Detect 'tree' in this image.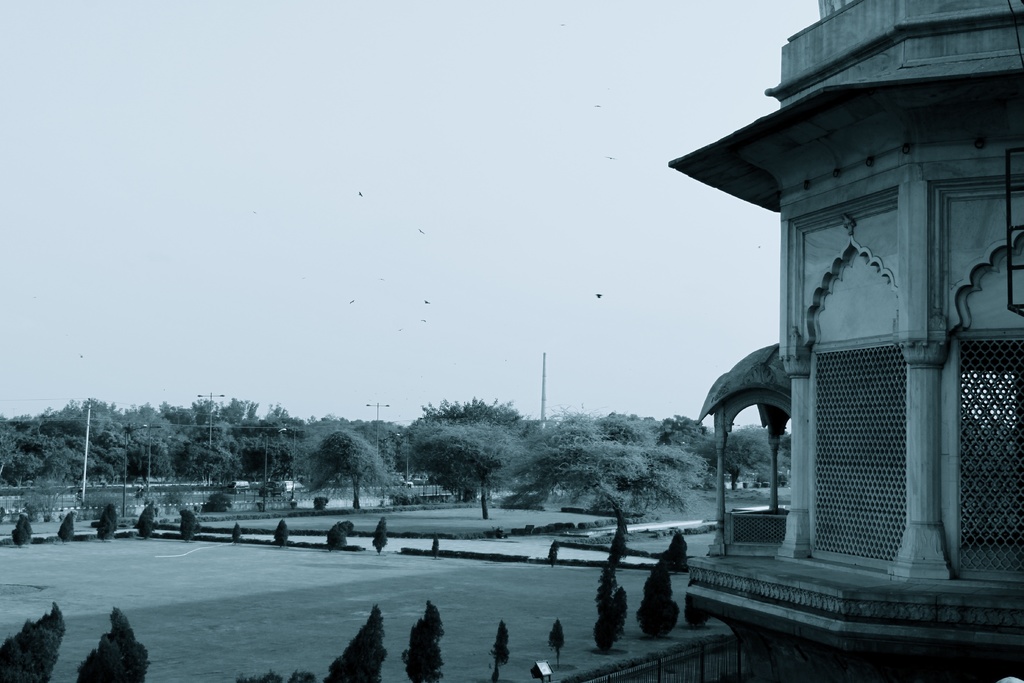
Detection: 77,397,122,442.
